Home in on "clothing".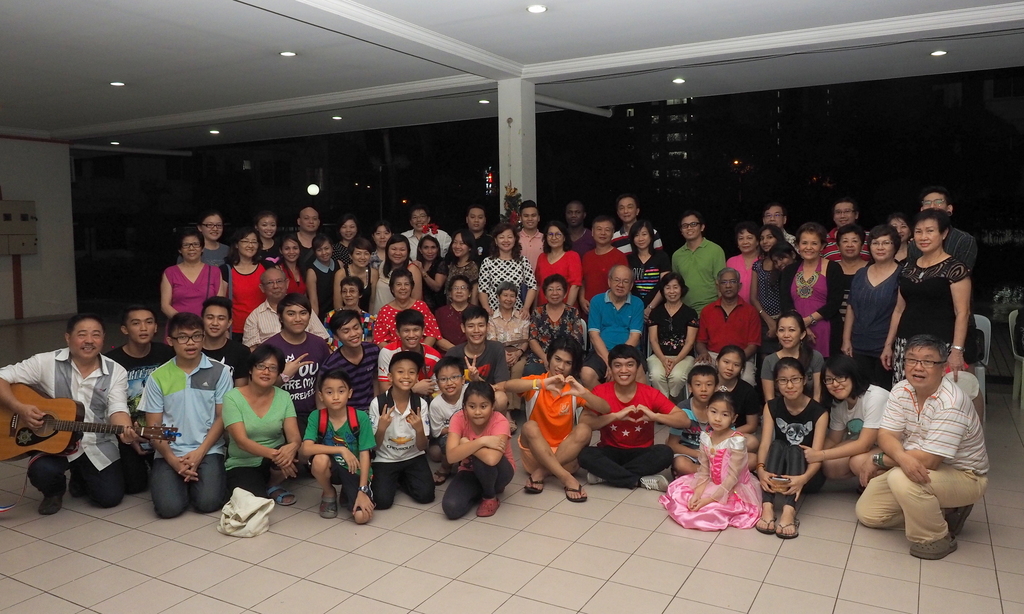
Homed in at locate(842, 246, 902, 386).
